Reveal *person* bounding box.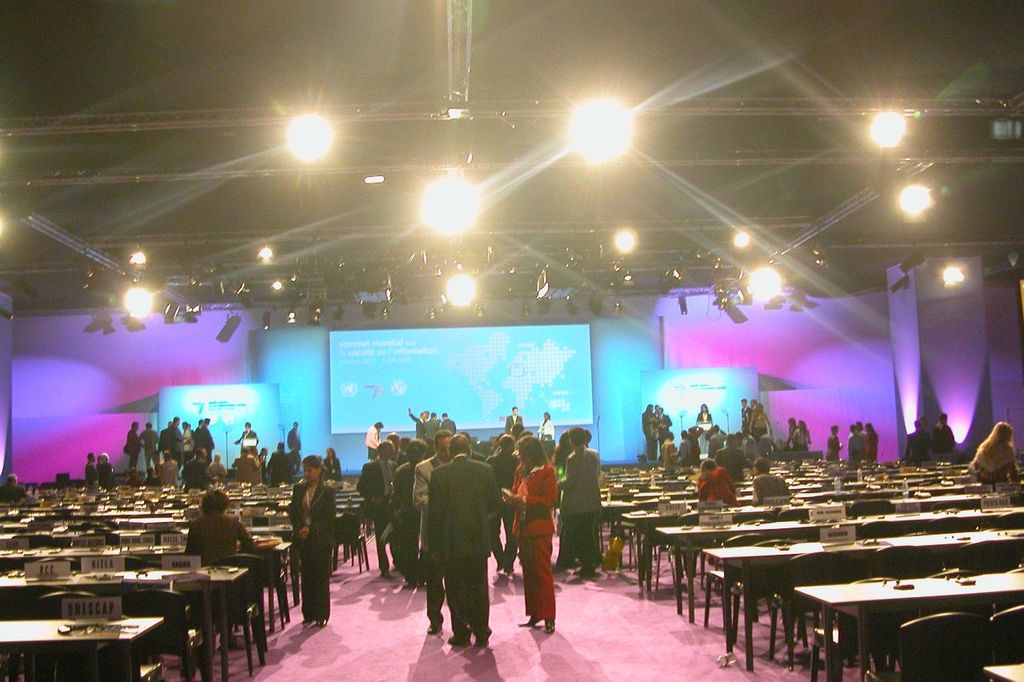
Revealed: BBox(744, 457, 787, 504).
